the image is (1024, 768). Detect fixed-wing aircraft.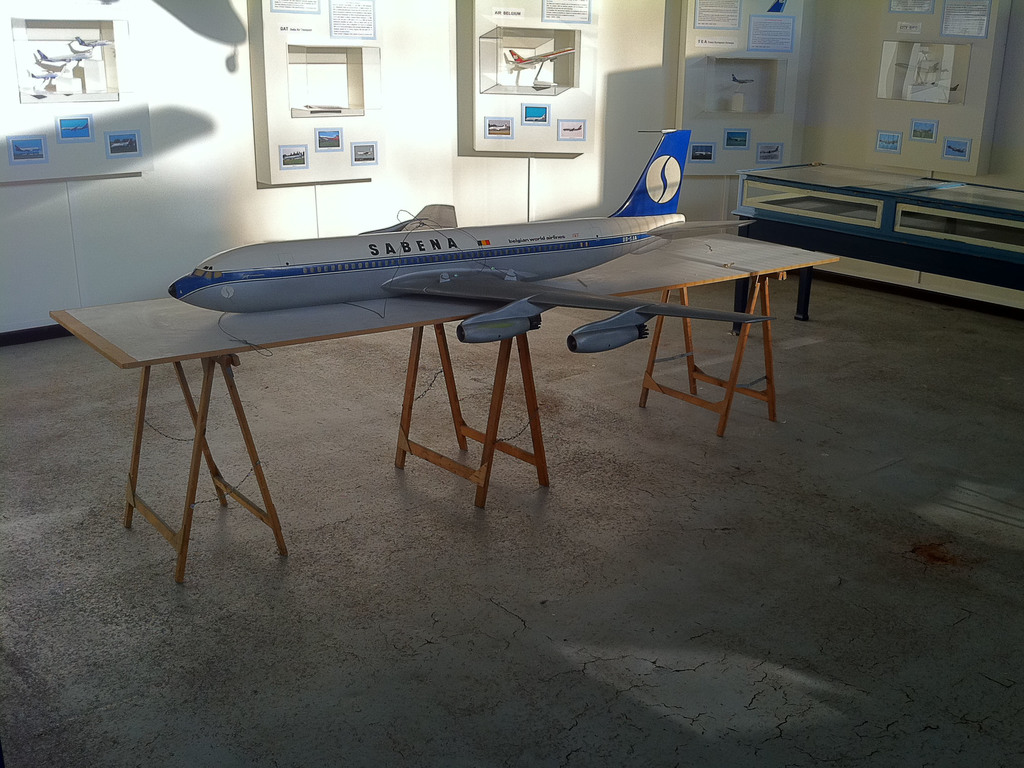
Detection: 38/46/90/65.
